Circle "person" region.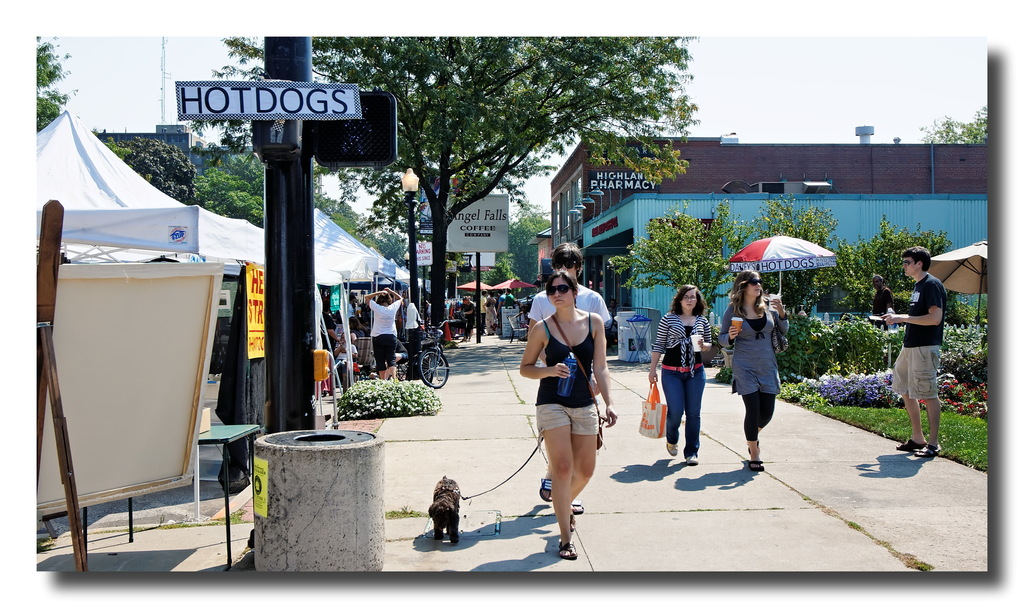
Region: [x1=501, y1=288, x2=518, y2=308].
